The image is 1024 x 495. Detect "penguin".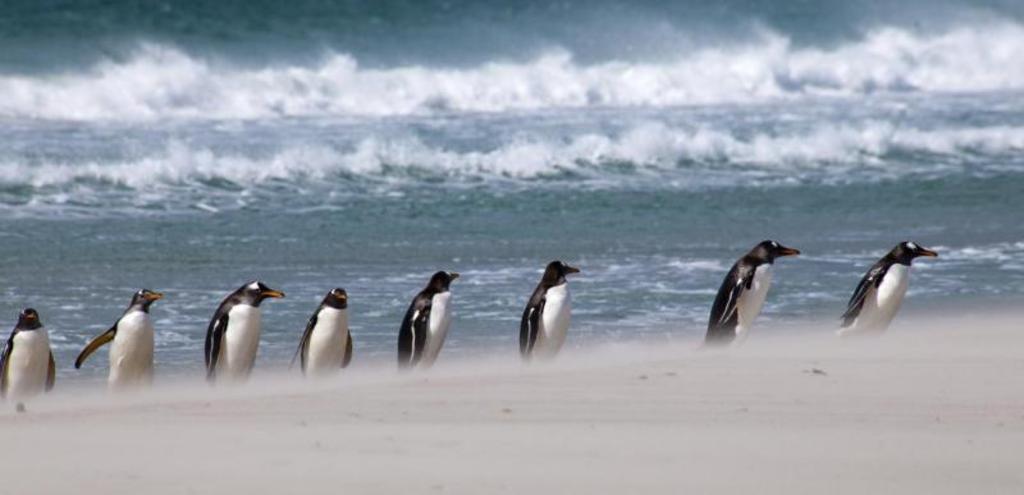
Detection: <region>206, 274, 279, 391</region>.
